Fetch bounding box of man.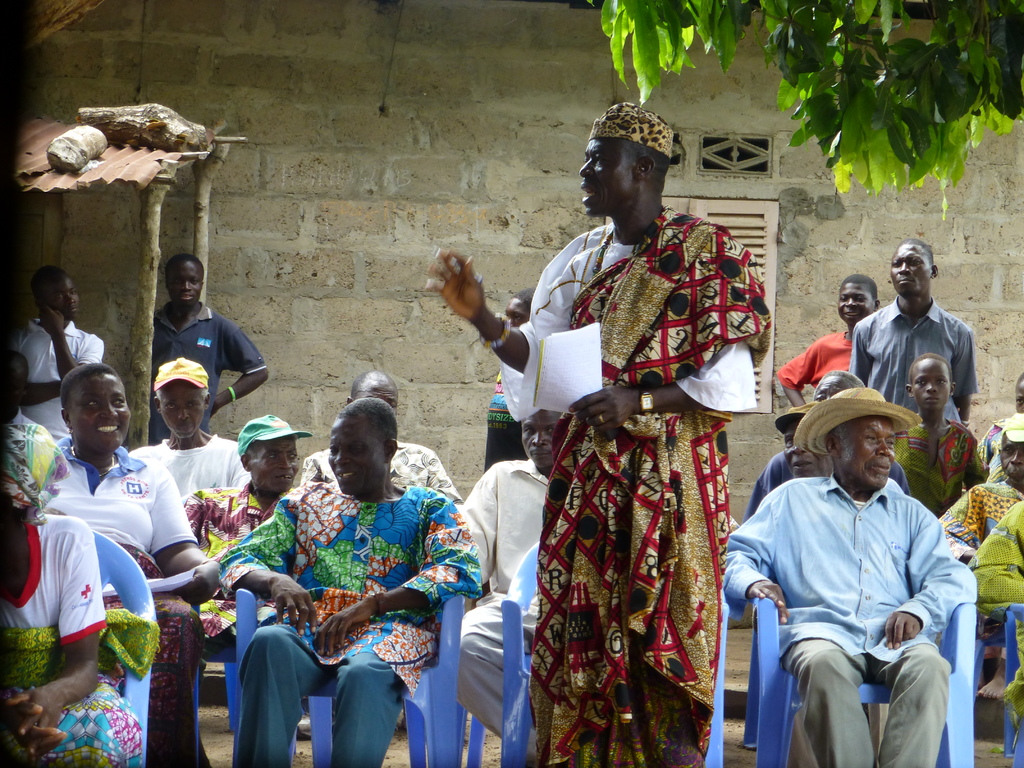
Bbox: l=430, t=95, r=774, b=767.
